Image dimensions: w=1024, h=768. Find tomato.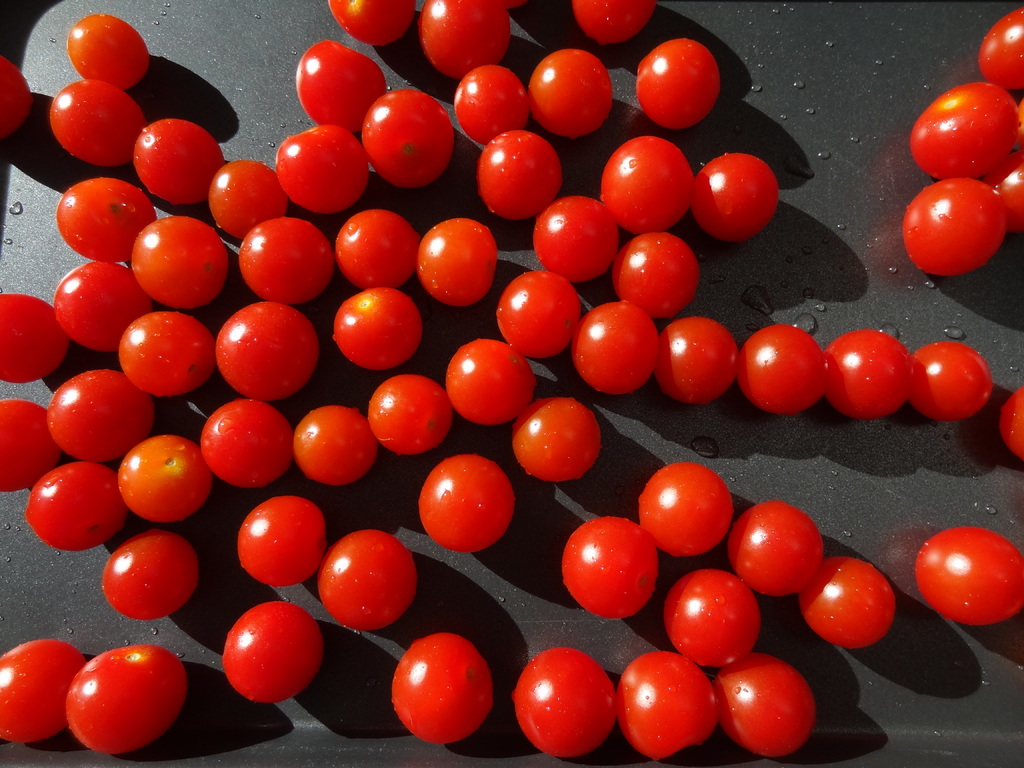
{"left": 45, "top": 371, "right": 154, "bottom": 458}.
